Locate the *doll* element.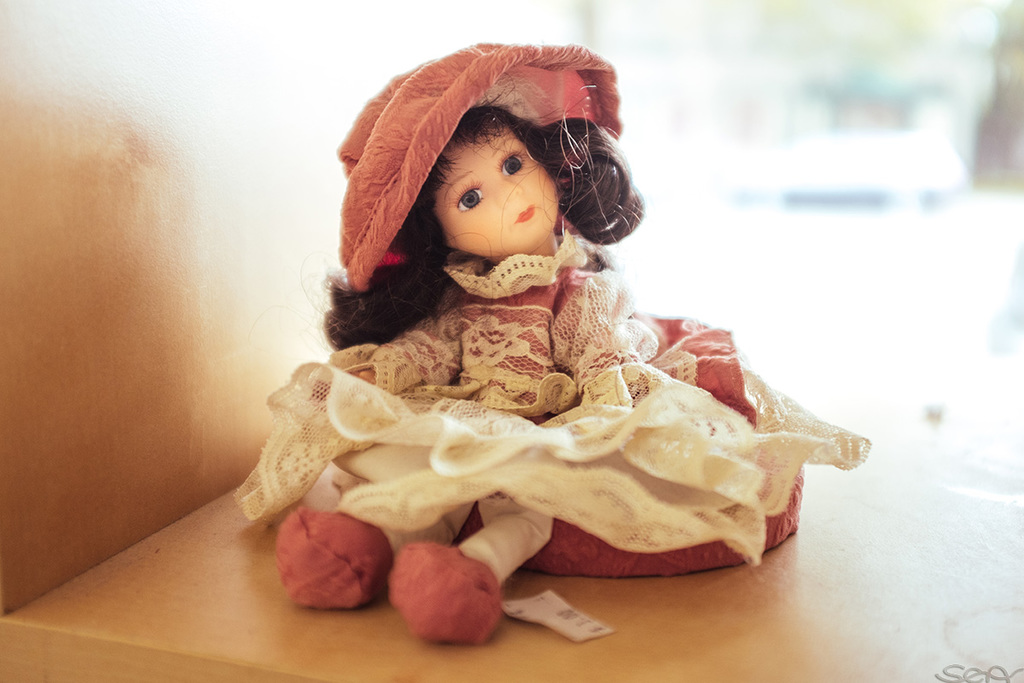
Element bbox: box=[241, 62, 827, 623].
